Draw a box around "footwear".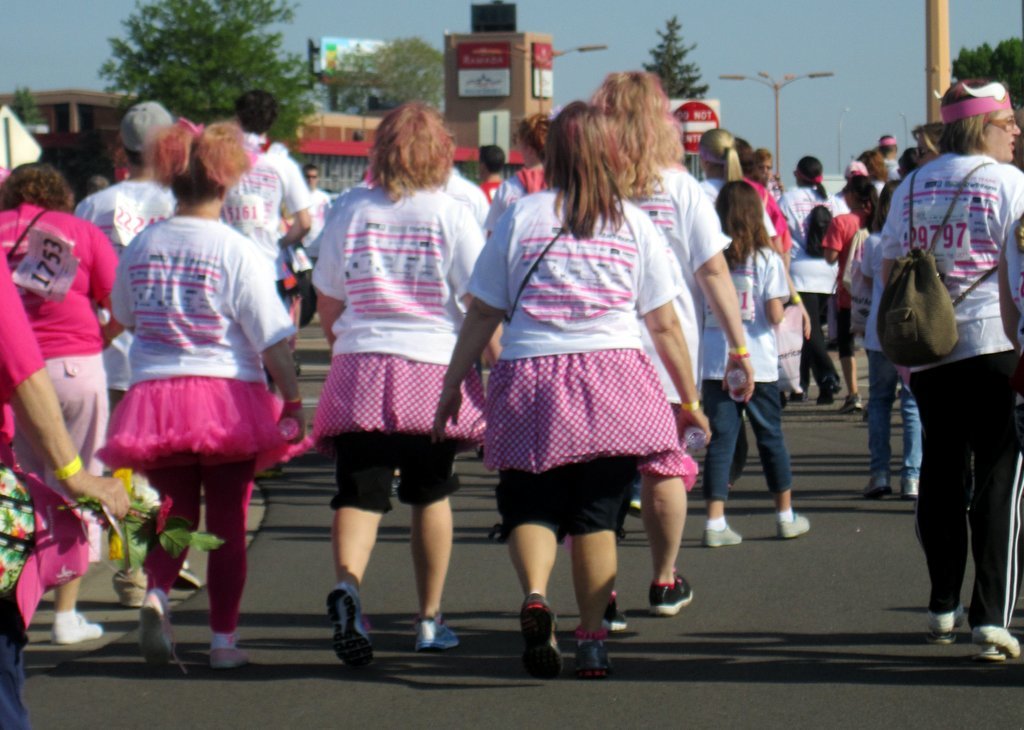
{"x1": 650, "y1": 570, "x2": 692, "y2": 615}.
